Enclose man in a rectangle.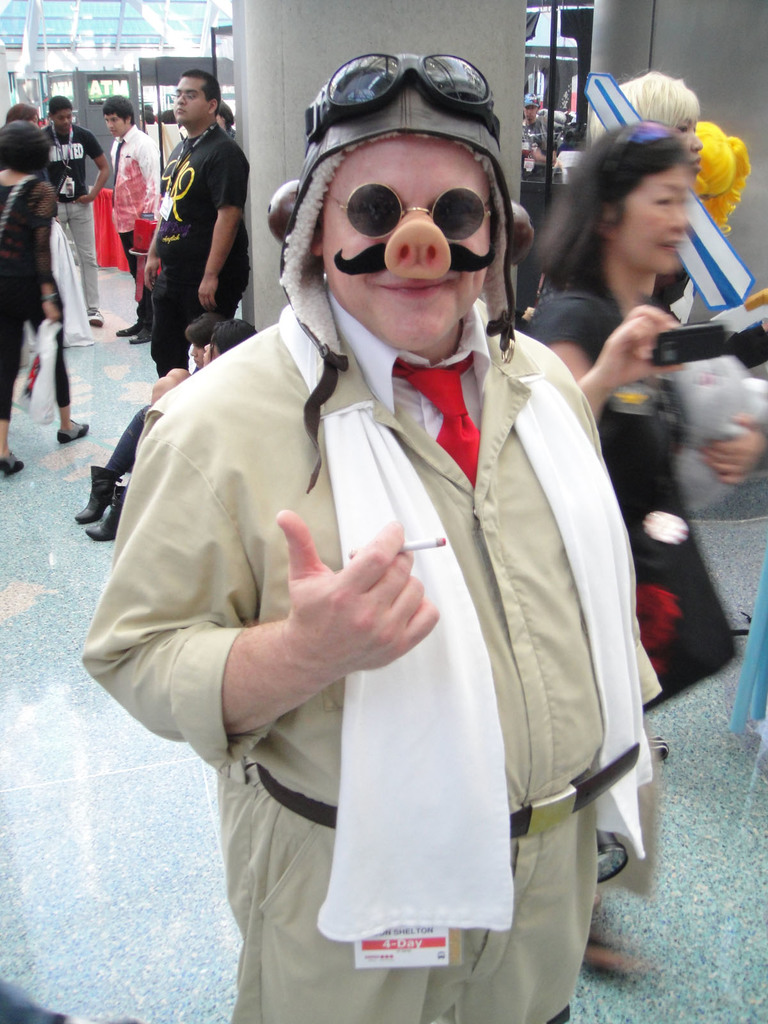
locate(40, 92, 108, 330).
